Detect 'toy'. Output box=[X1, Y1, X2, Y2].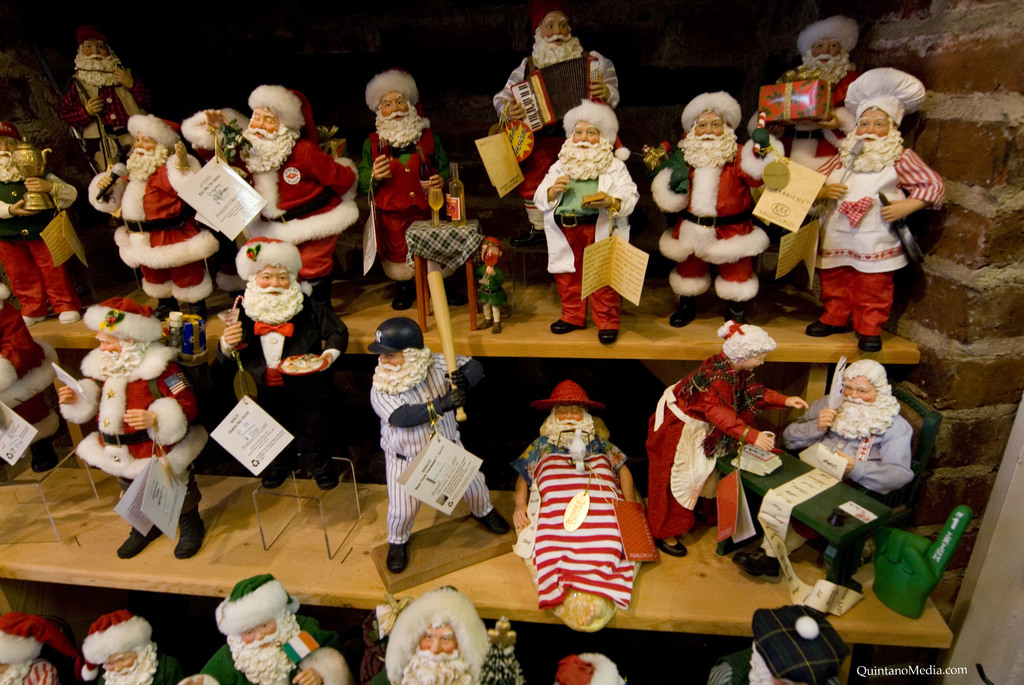
box=[740, 15, 861, 240].
